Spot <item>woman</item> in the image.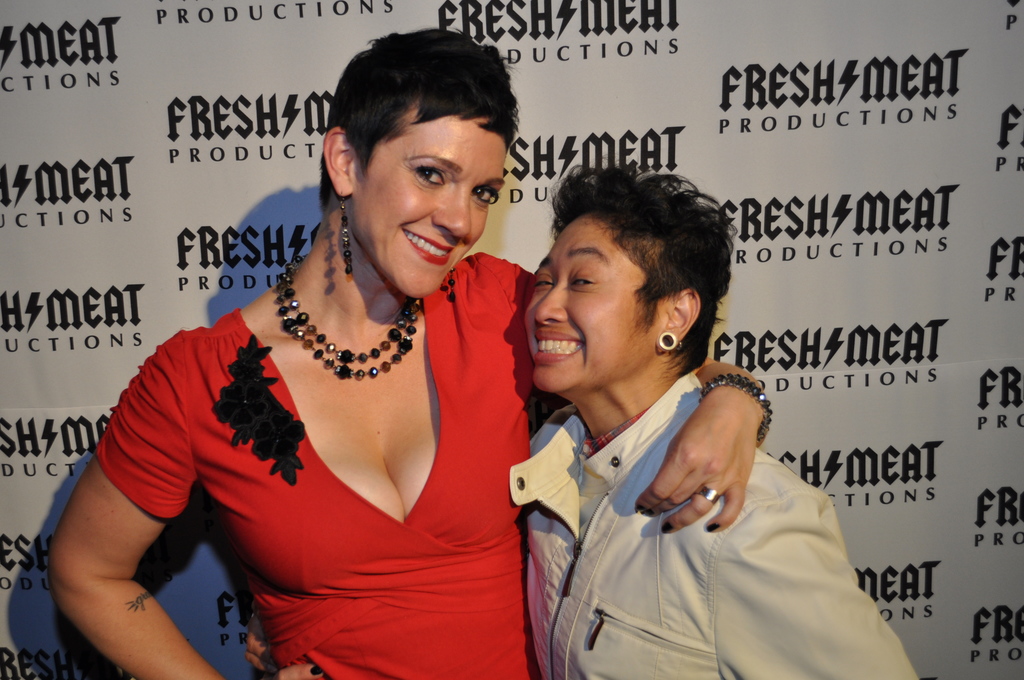
<item>woman</item> found at box(508, 161, 916, 679).
